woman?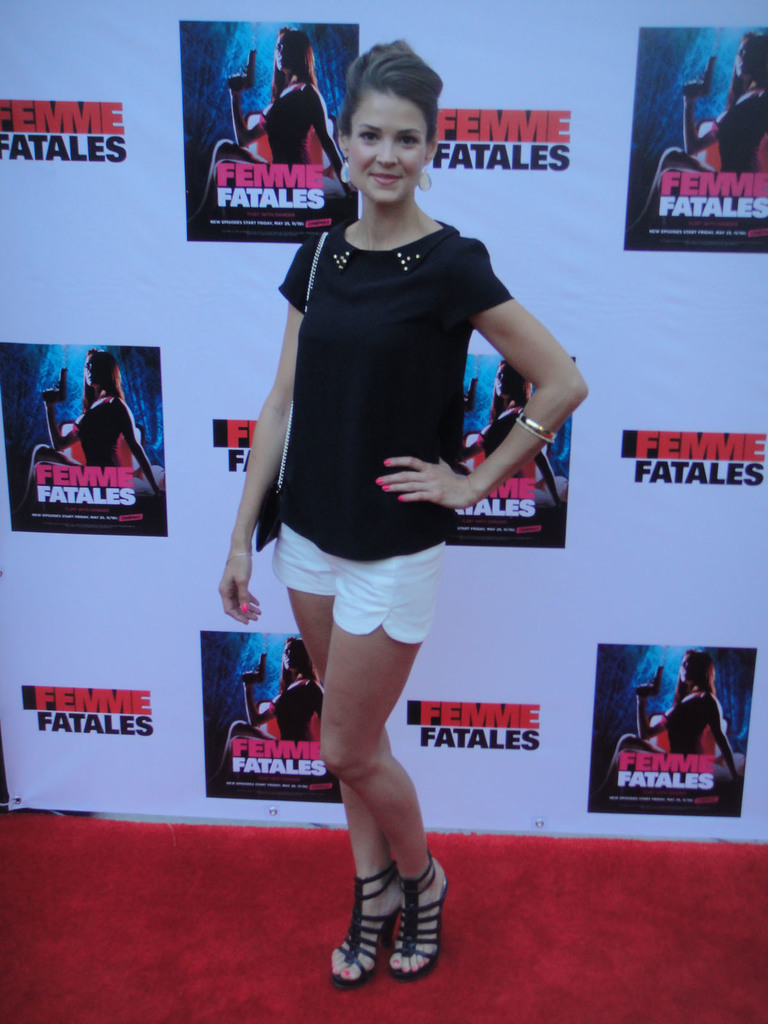
632, 34, 767, 237
